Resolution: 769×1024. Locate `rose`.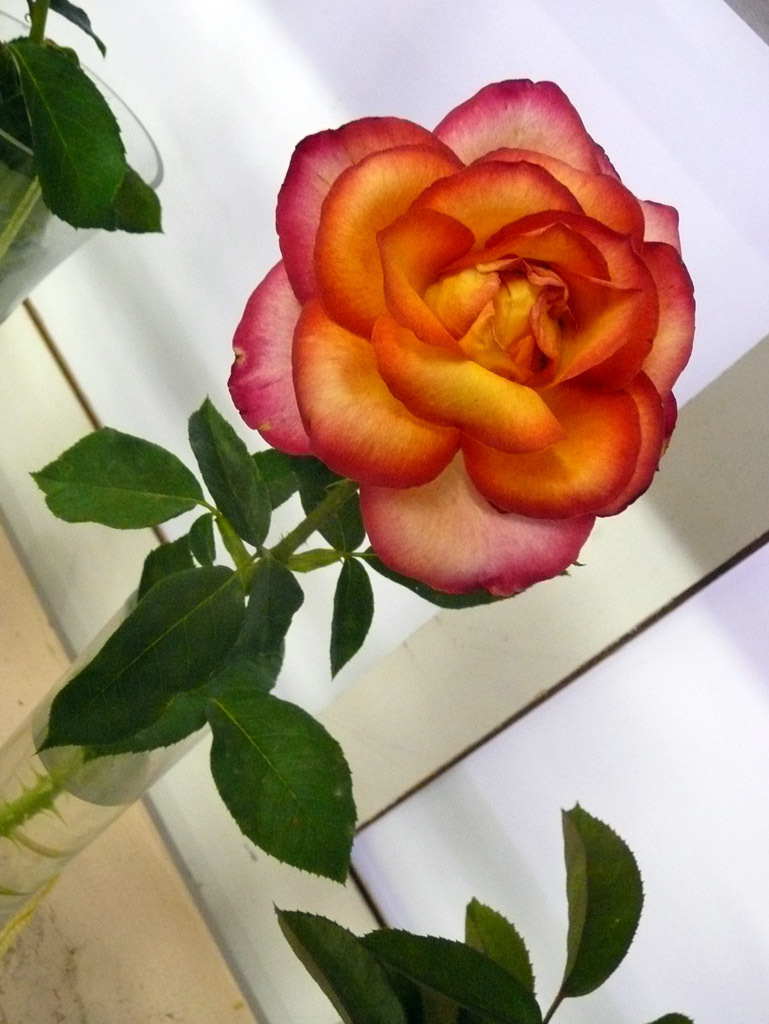
{"left": 221, "top": 79, "right": 699, "bottom": 598}.
